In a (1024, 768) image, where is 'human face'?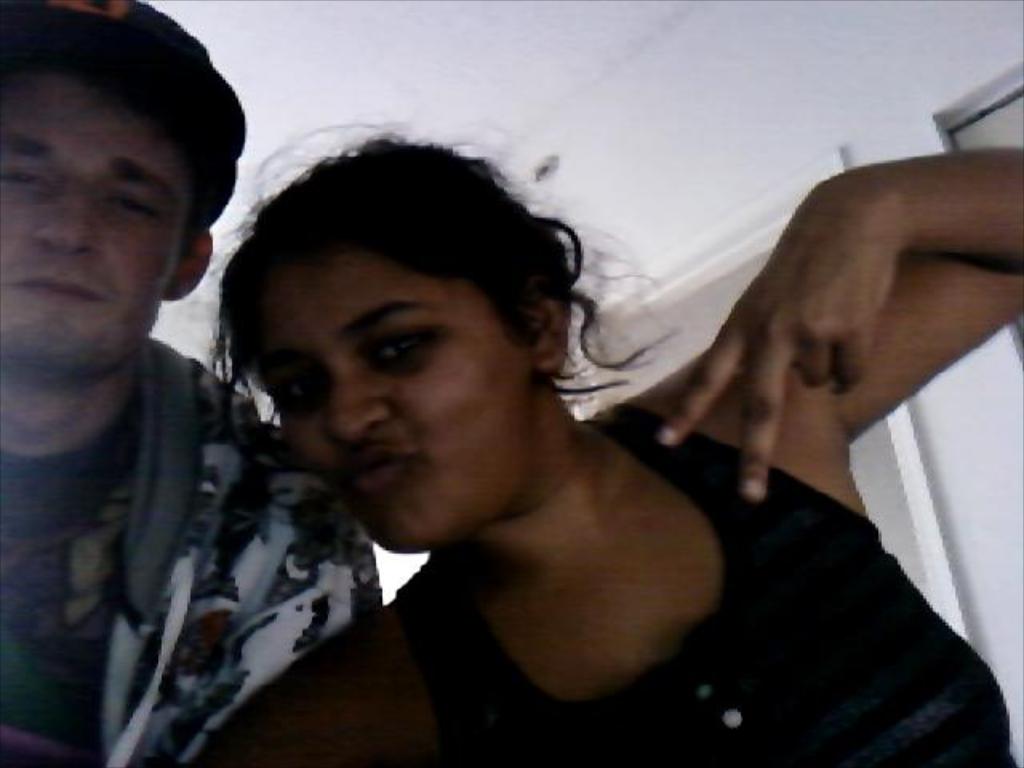
0,77,203,371.
